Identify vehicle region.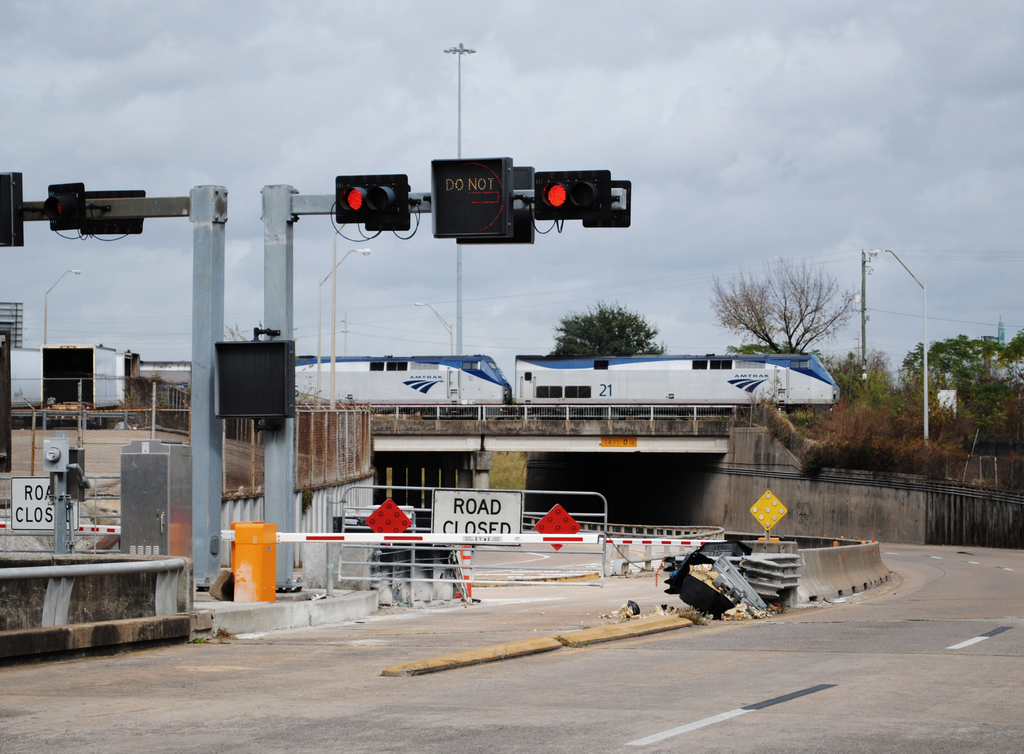
Region: detection(136, 353, 842, 419).
